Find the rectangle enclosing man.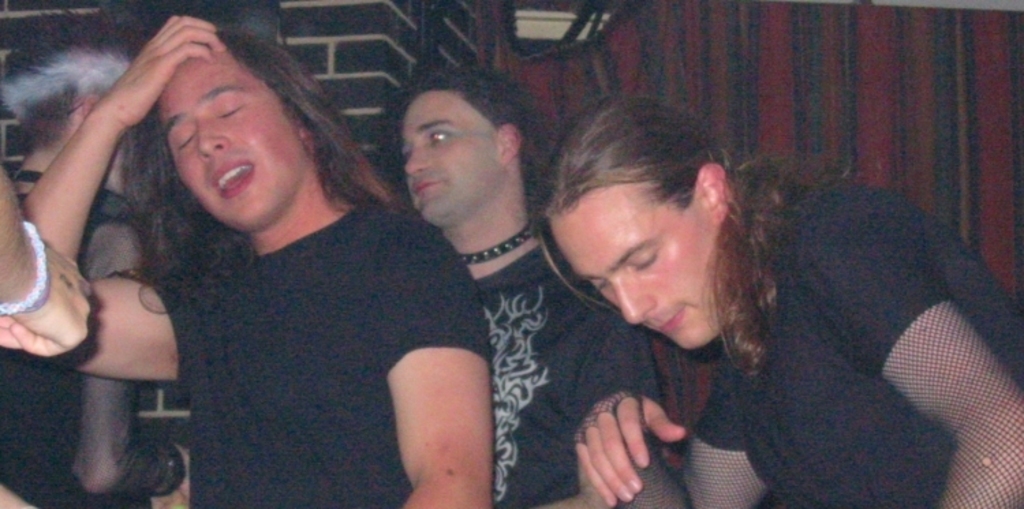
locate(392, 64, 659, 506).
